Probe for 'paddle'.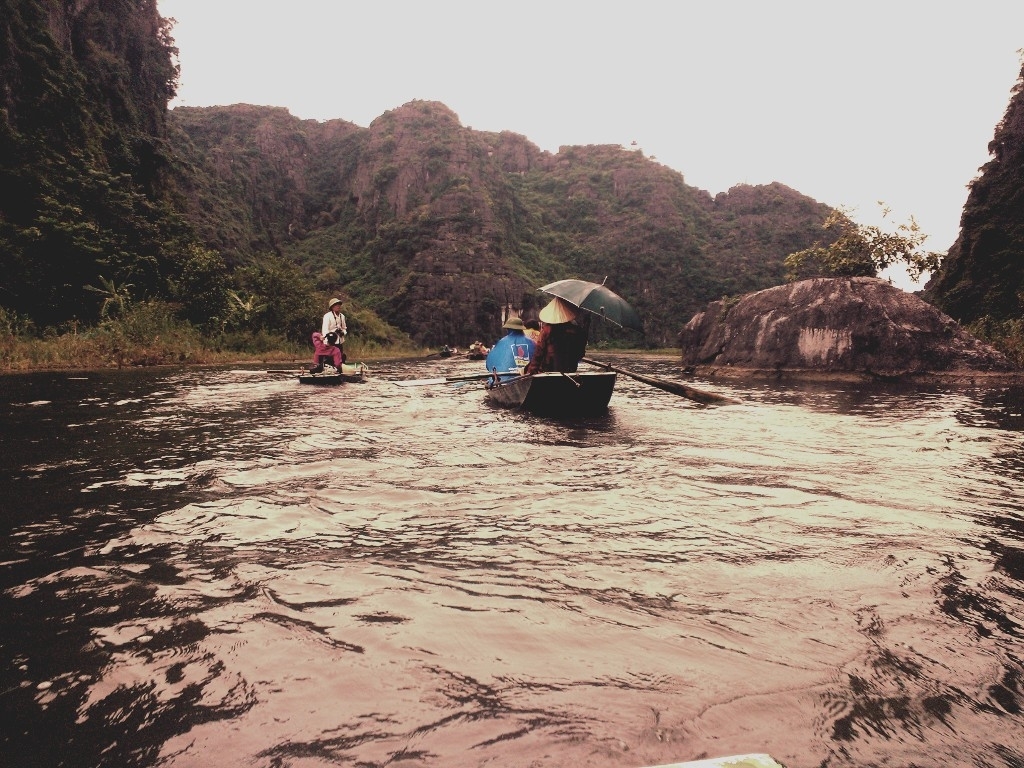
Probe result: left=391, top=367, right=516, bottom=389.
